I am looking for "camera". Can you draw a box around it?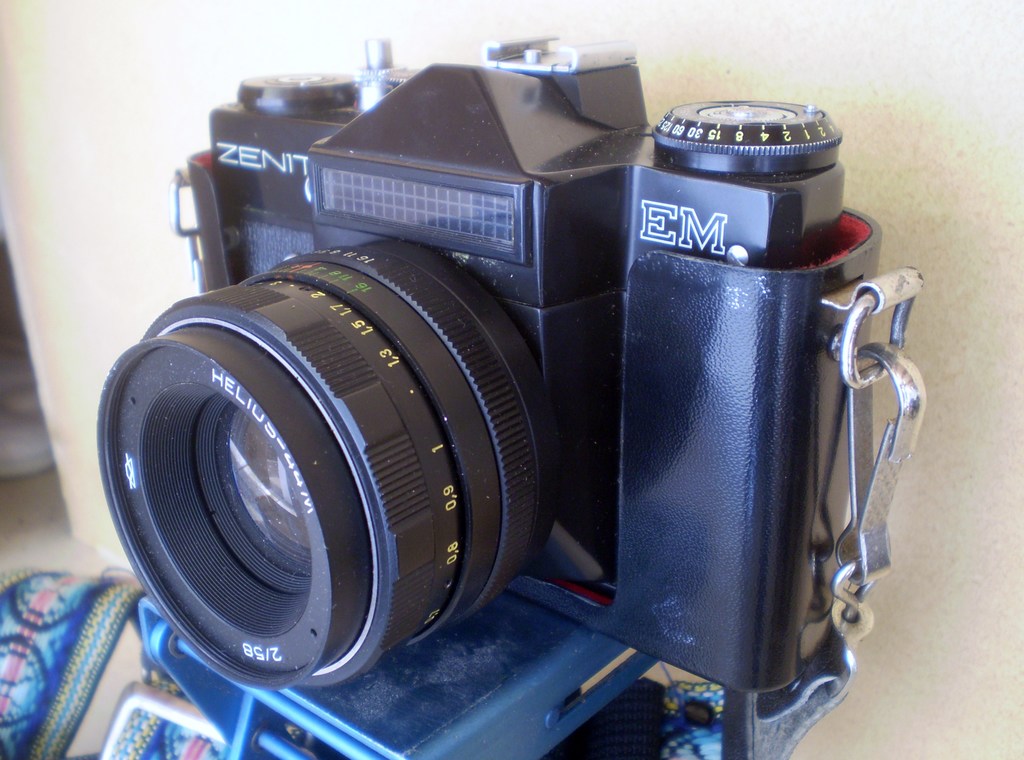
Sure, the bounding box is x1=96, y1=33, x2=922, y2=699.
